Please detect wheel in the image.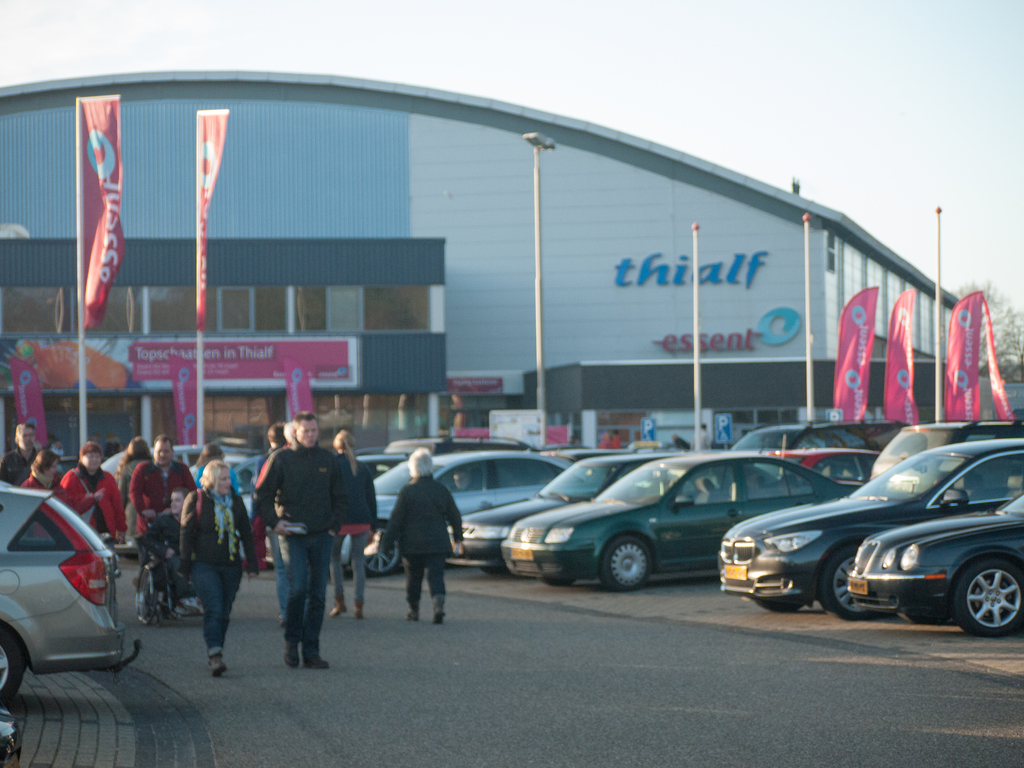
(364,524,403,579).
